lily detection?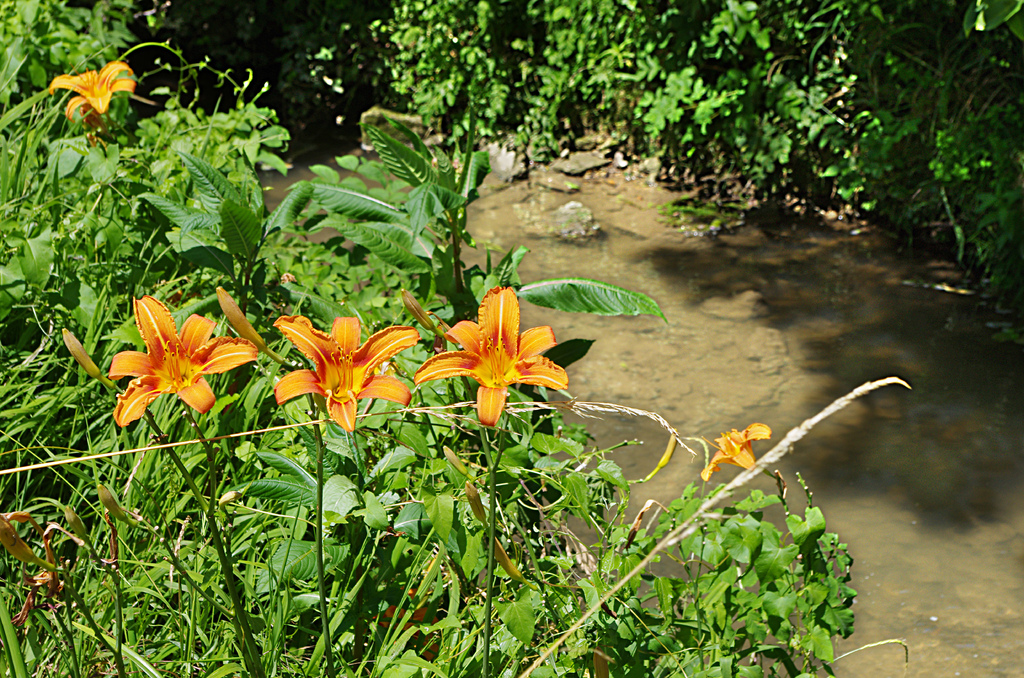
box(273, 315, 422, 433)
